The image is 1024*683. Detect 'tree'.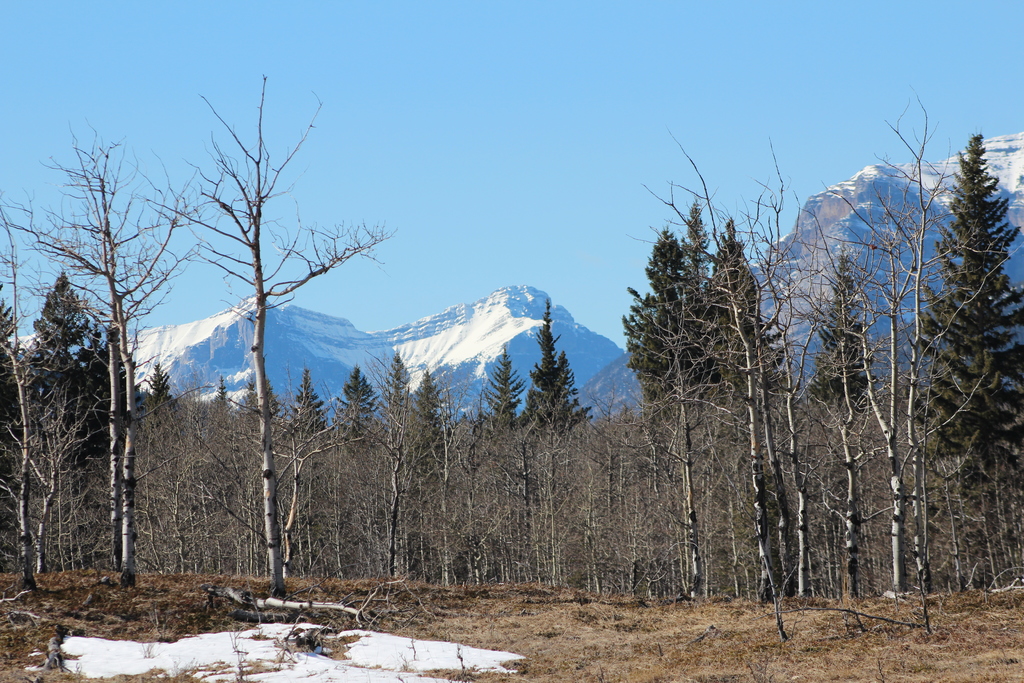
Detection: {"left": 141, "top": 72, "right": 399, "bottom": 618}.
